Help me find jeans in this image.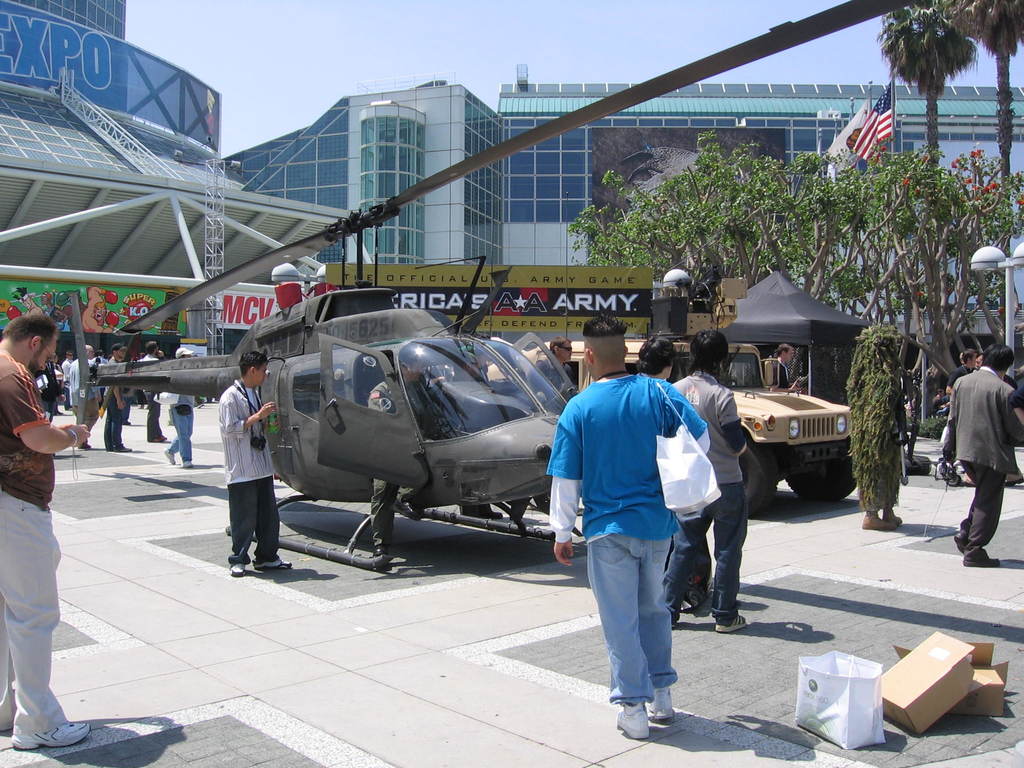
Found it: bbox=[104, 399, 122, 450].
